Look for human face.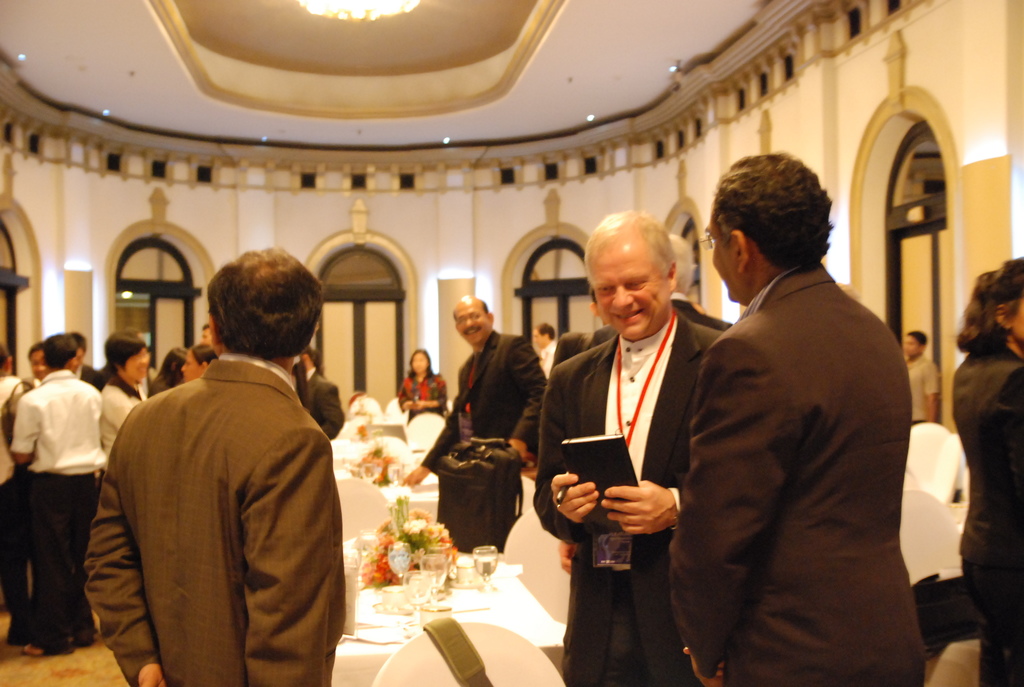
Found: bbox=(456, 303, 492, 345).
